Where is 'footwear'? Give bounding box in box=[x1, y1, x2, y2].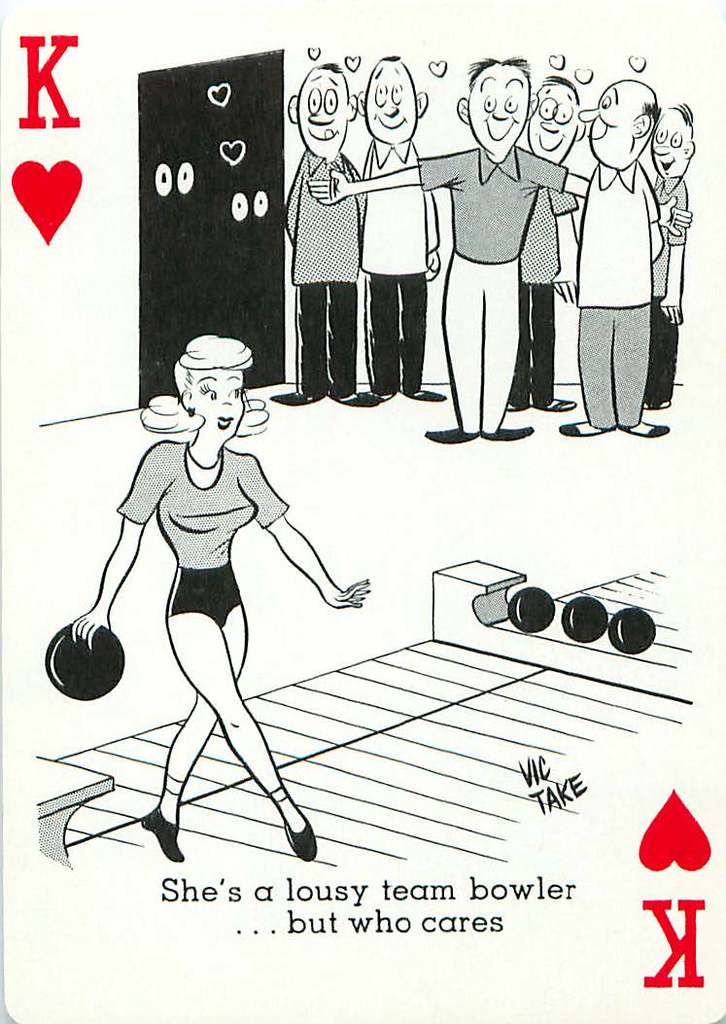
box=[364, 387, 395, 406].
